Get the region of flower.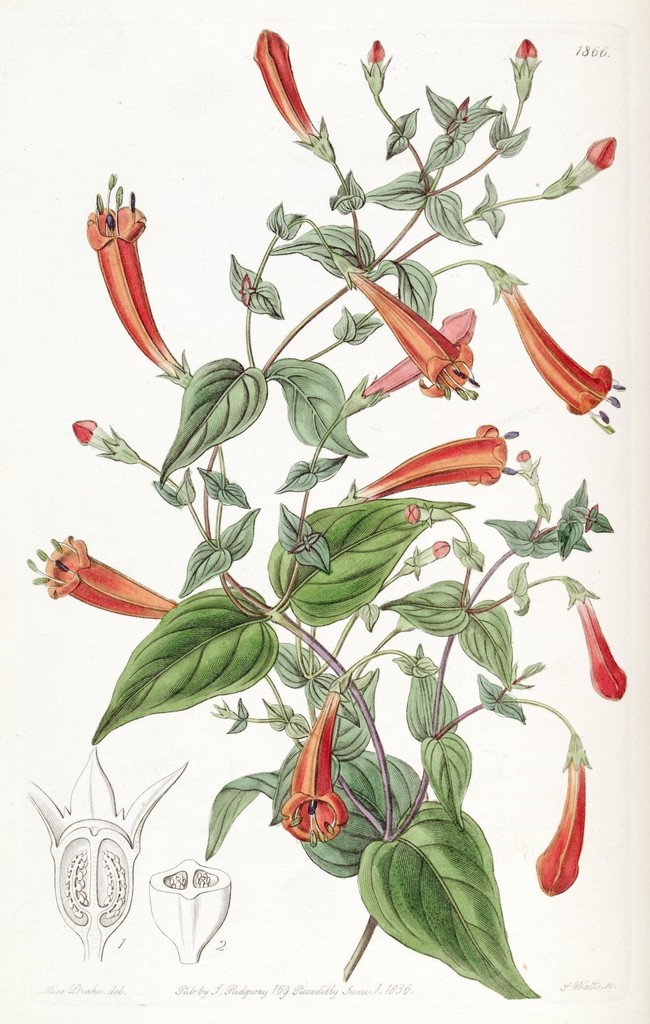
(563,577,630,705).
